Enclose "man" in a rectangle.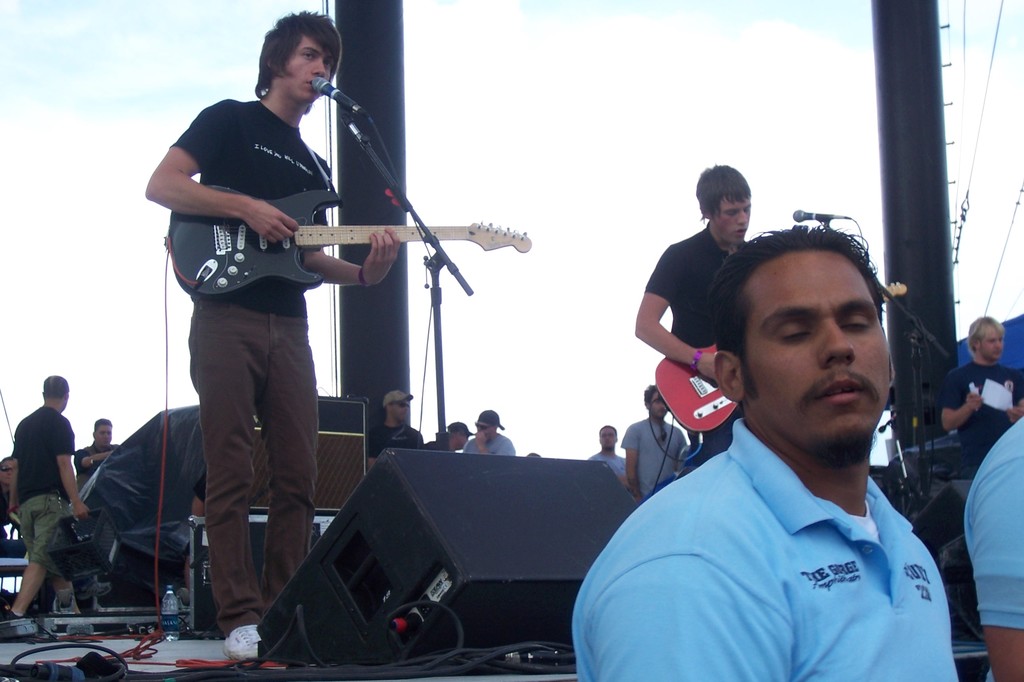
bbox=[366, 391, 423, 472].
